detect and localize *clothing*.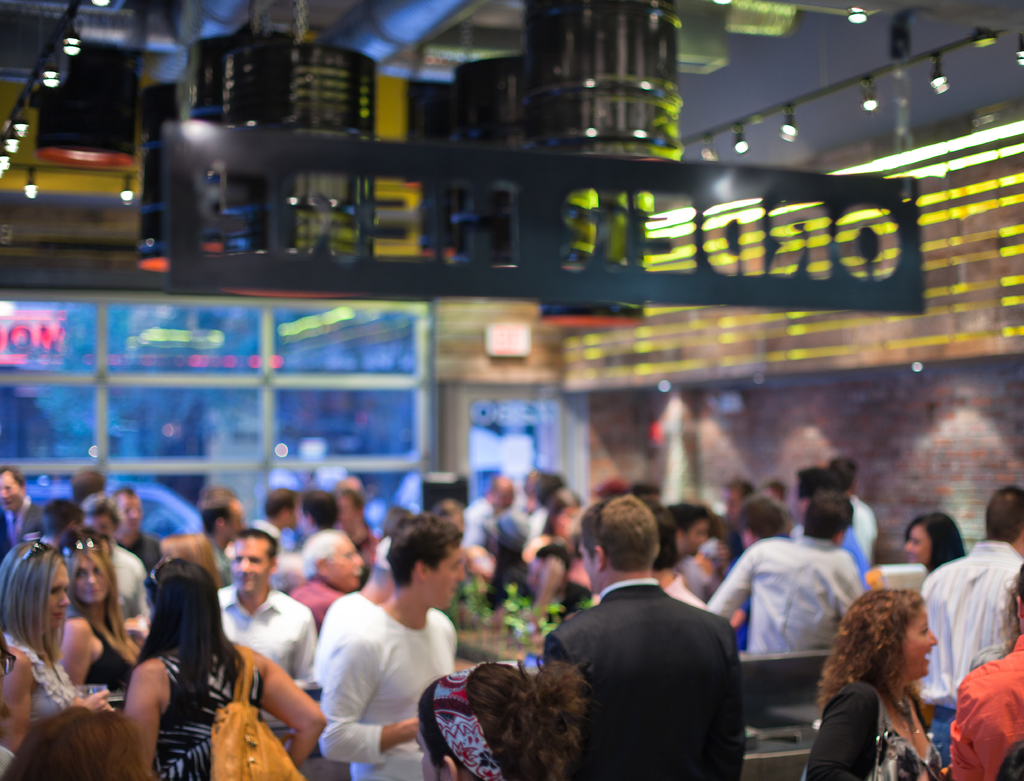
Localized at locate(86, 619, 137, 712).
